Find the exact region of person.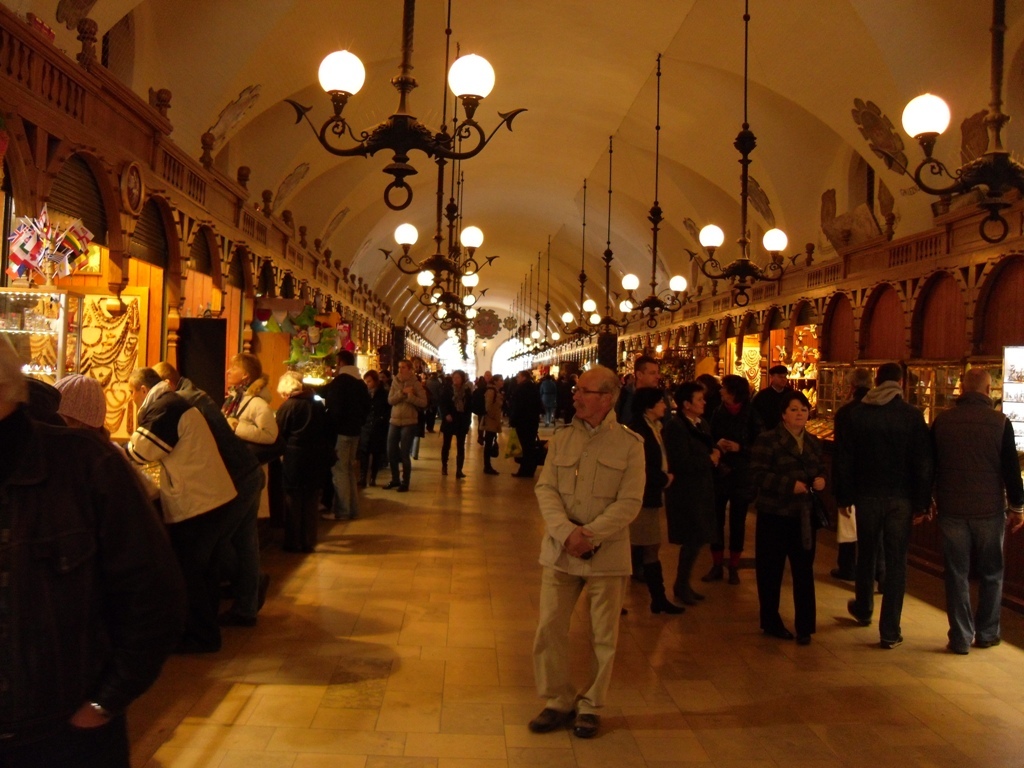
Exact region: x1=423 y1=359 x2=446 y2=424.
